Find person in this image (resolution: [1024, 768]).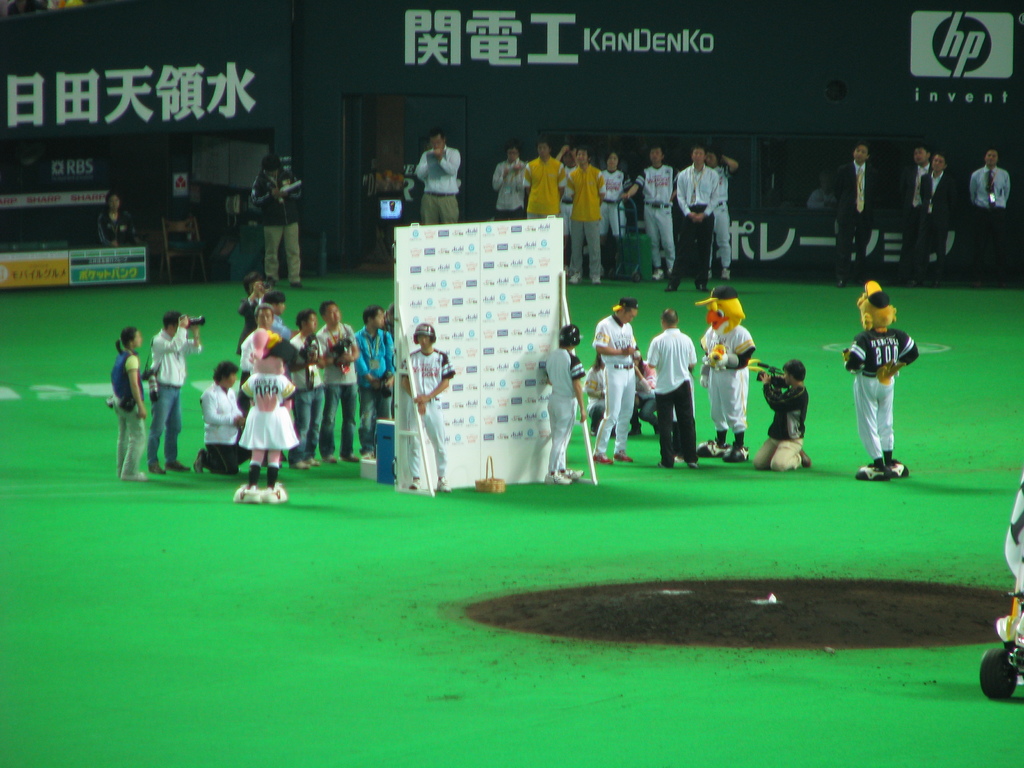
647,302,705,456.
